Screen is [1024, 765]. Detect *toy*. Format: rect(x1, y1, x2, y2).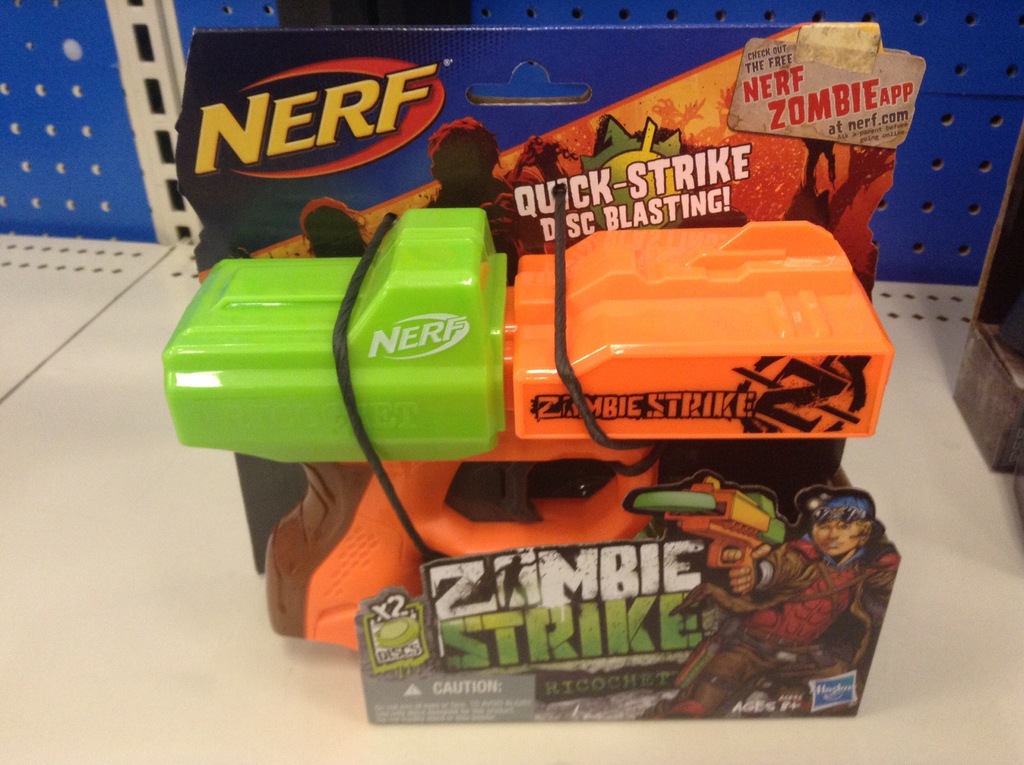
rect(157, 219, 915, 654).
